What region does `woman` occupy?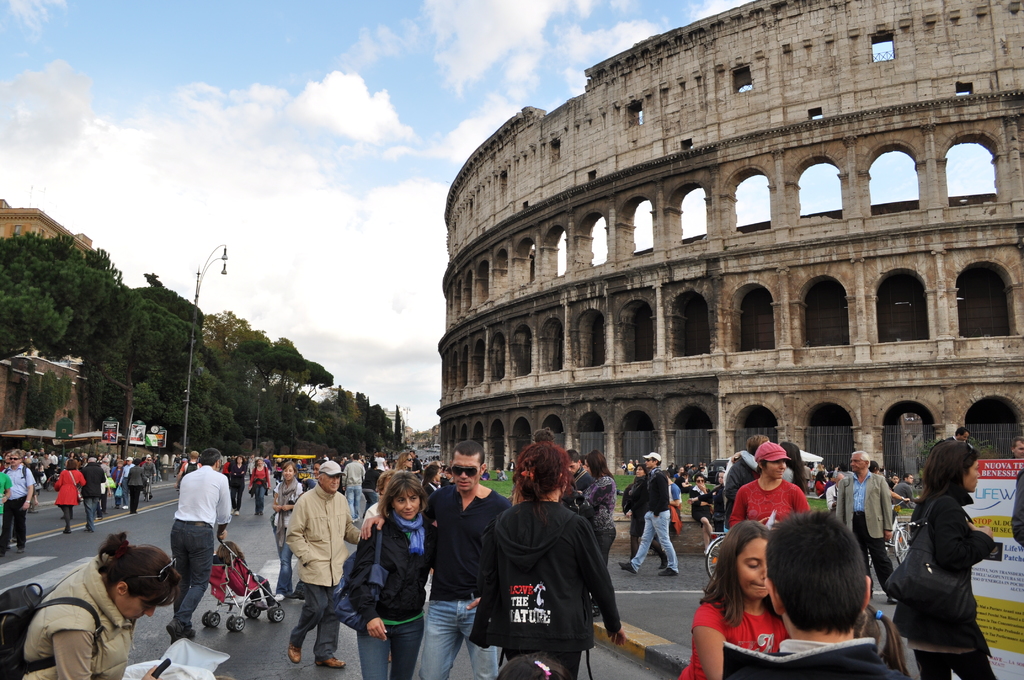
{"x1": 469, "y1": 441, "x2": 624, "y2": 679}.
